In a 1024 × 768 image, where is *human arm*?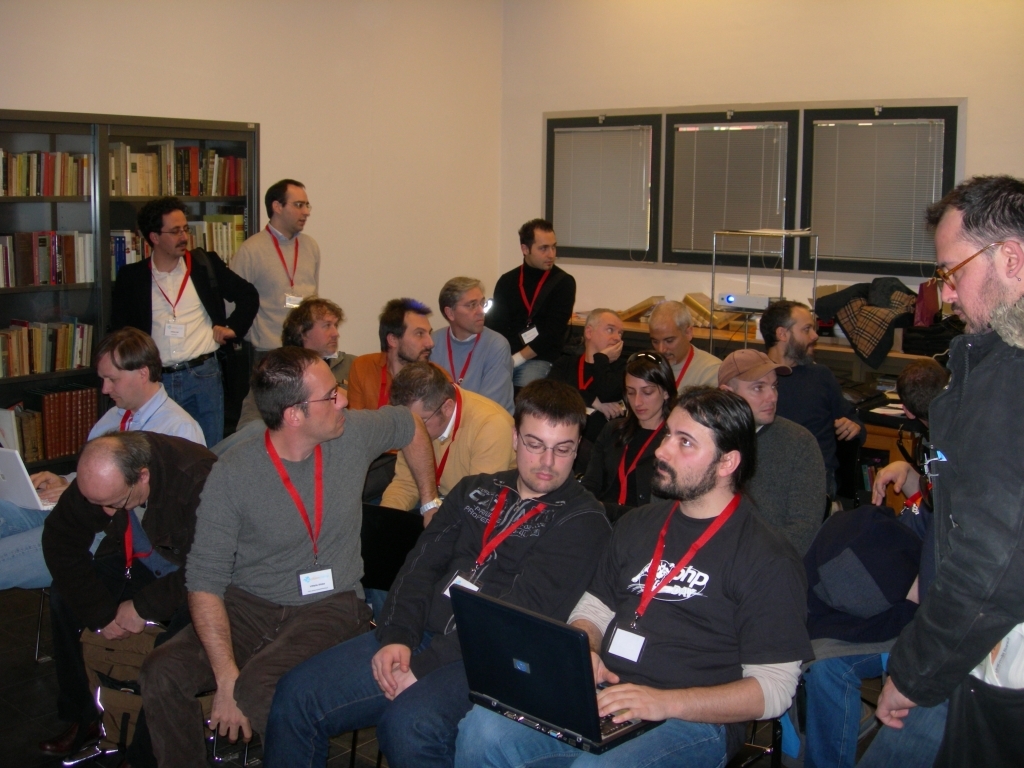
Rect(765, 432, 816, 542).
